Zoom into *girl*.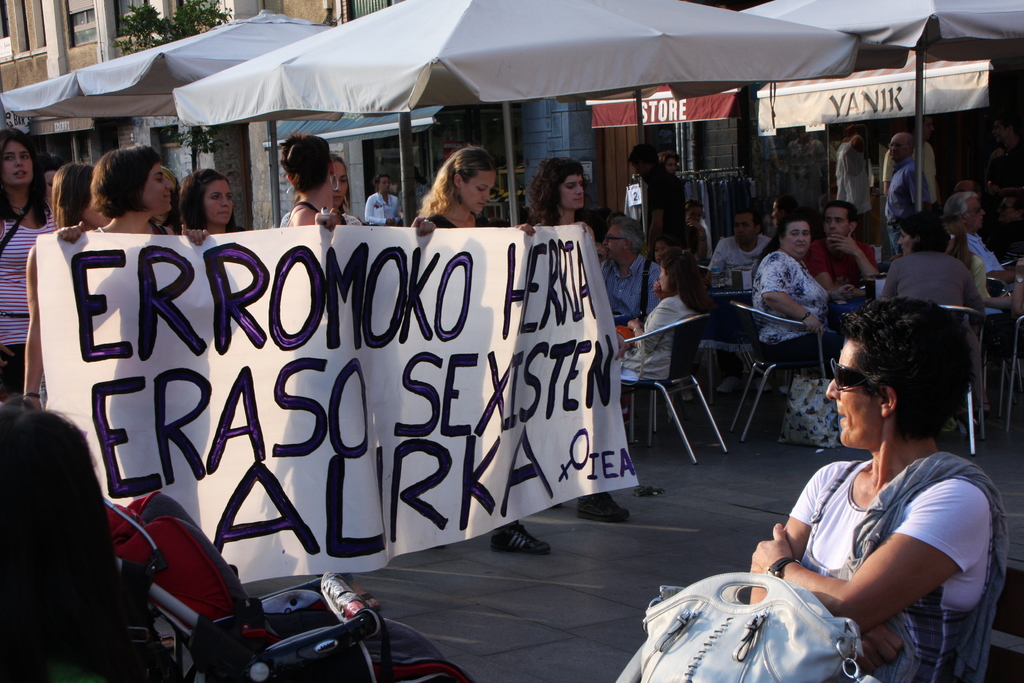
Zoom target: <bbox>26, 161, 114, 406</bbox>.
